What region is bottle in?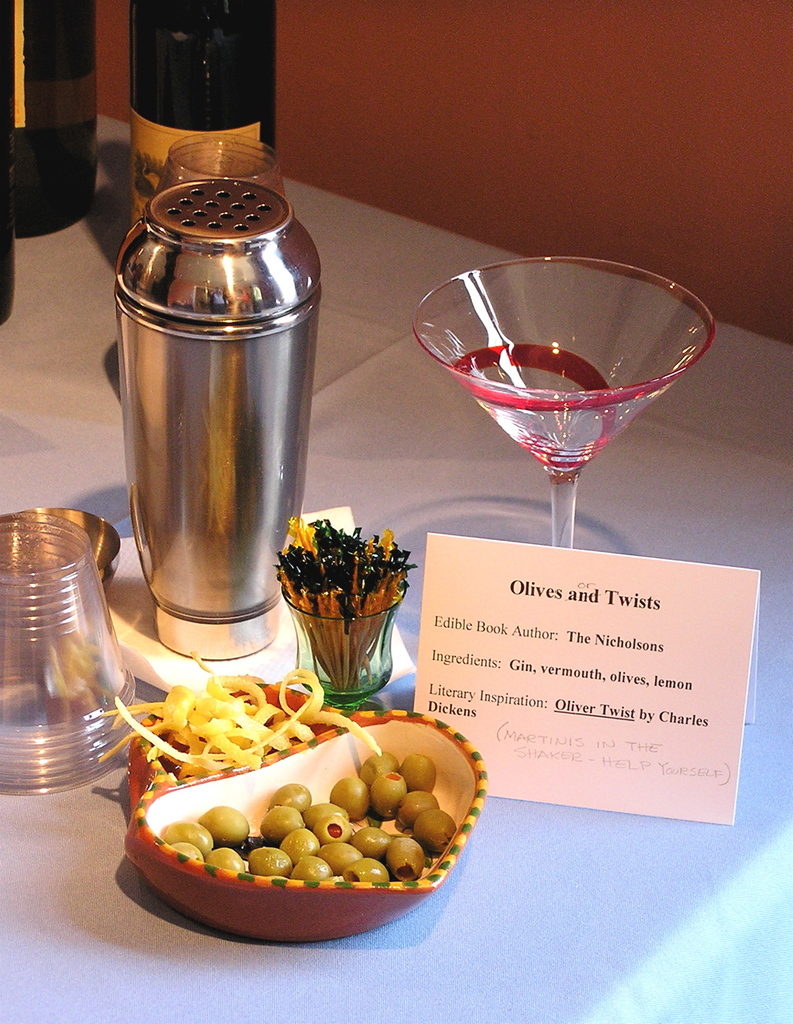
<region>15, 0, 98, 242</region>.
